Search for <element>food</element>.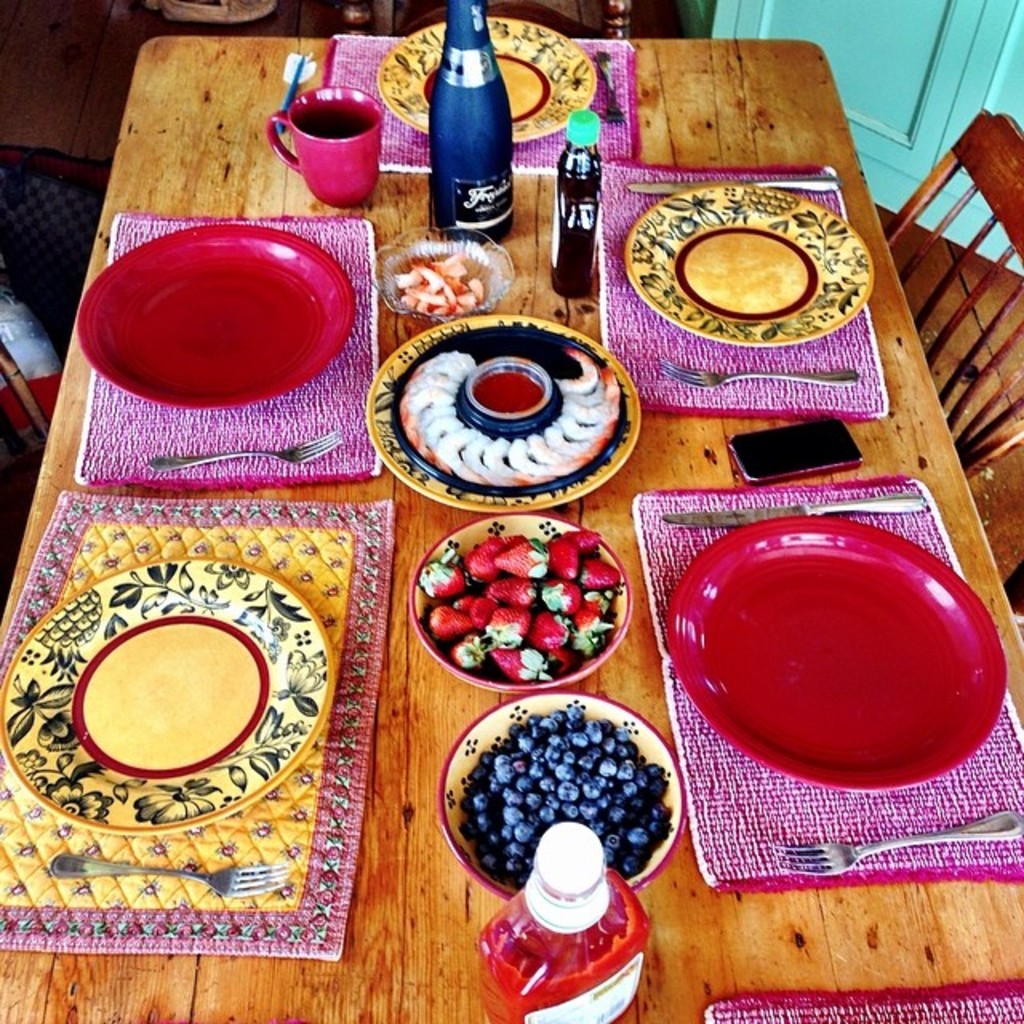
Found at (x1=466, y1=699, x2=675, y2=890).
